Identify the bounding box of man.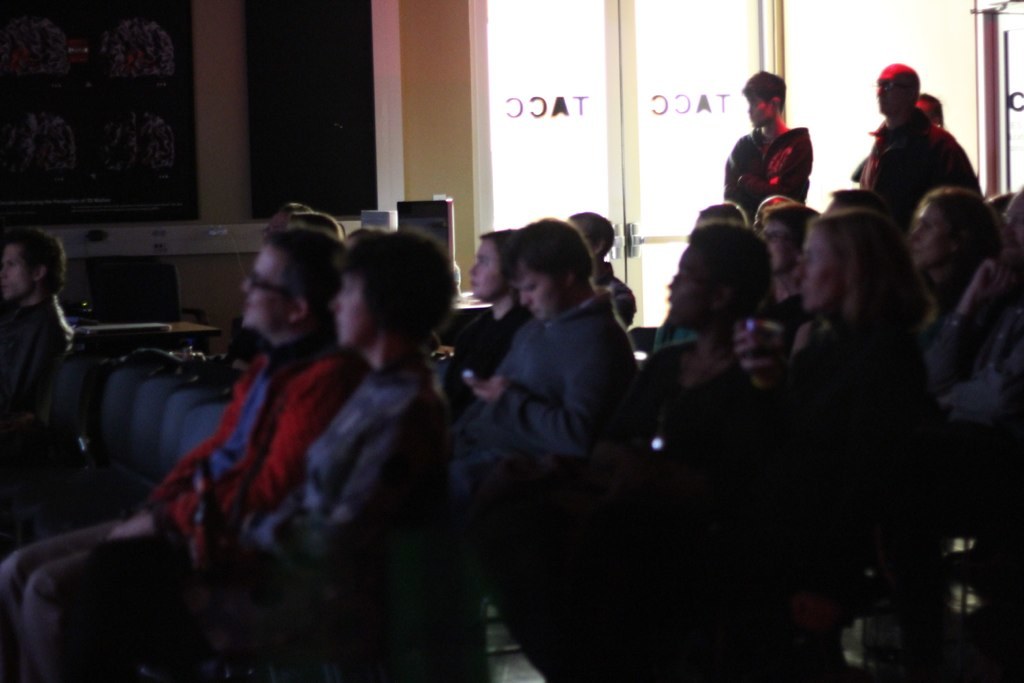
<region>860, 63, 977, 224</region>.
